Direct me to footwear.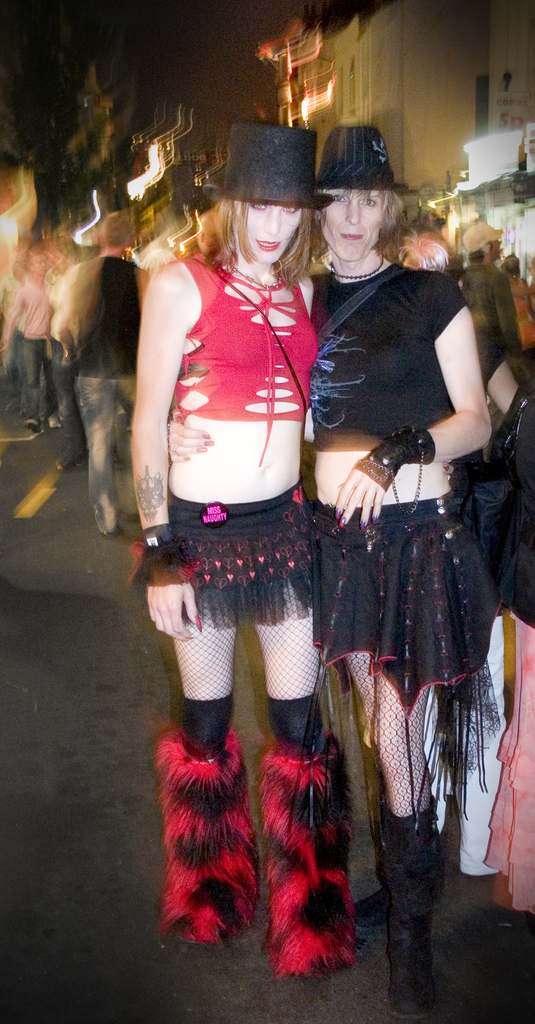
Direction: (left=149, top=703, right=243, bottom=955).
